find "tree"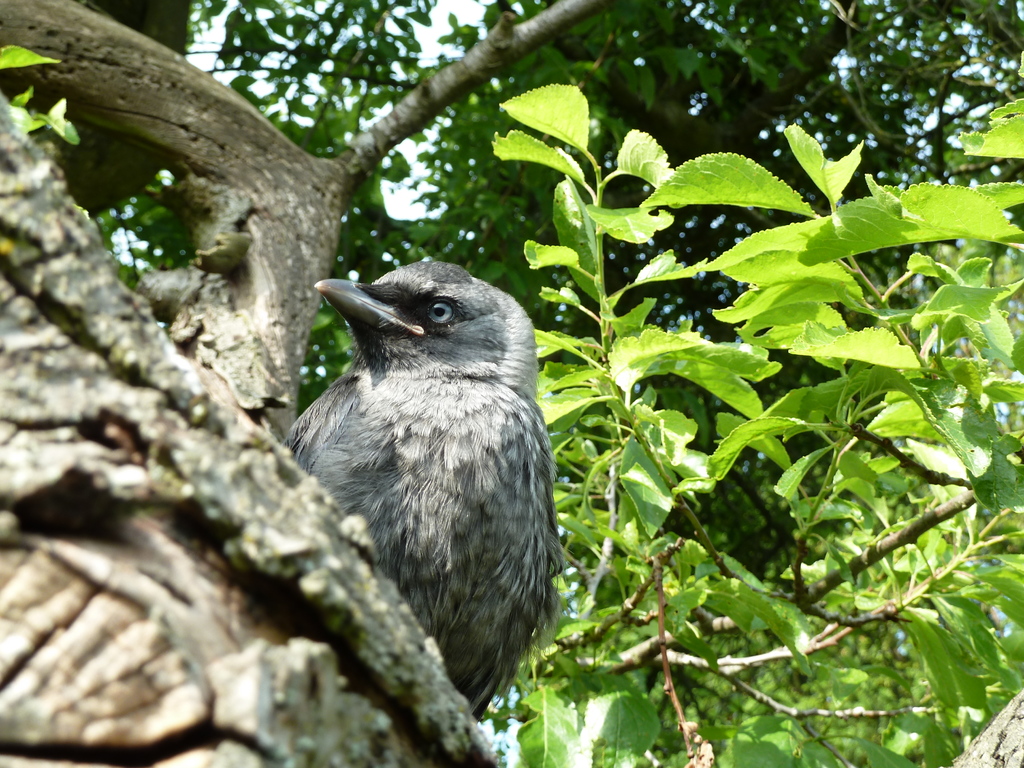
[0, 0, 1023, 767]
